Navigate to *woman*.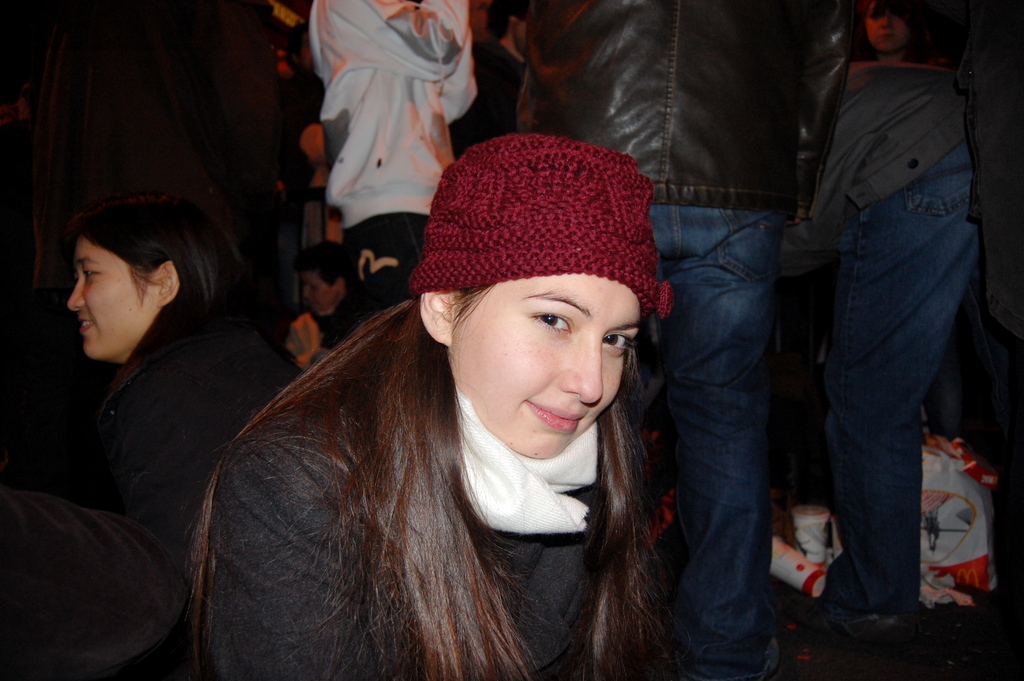
Navigation target: 189, 157, 756, 662.
